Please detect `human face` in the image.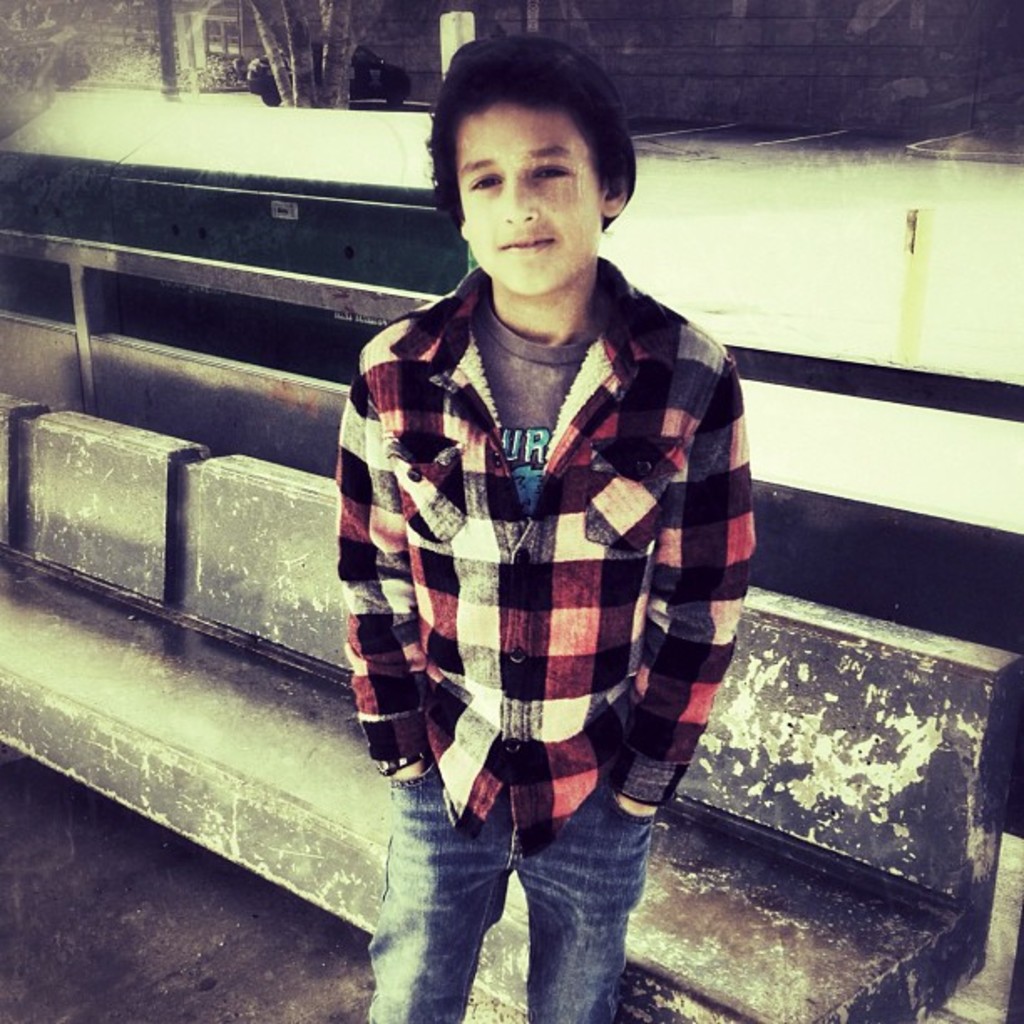
448:99:607:296.
